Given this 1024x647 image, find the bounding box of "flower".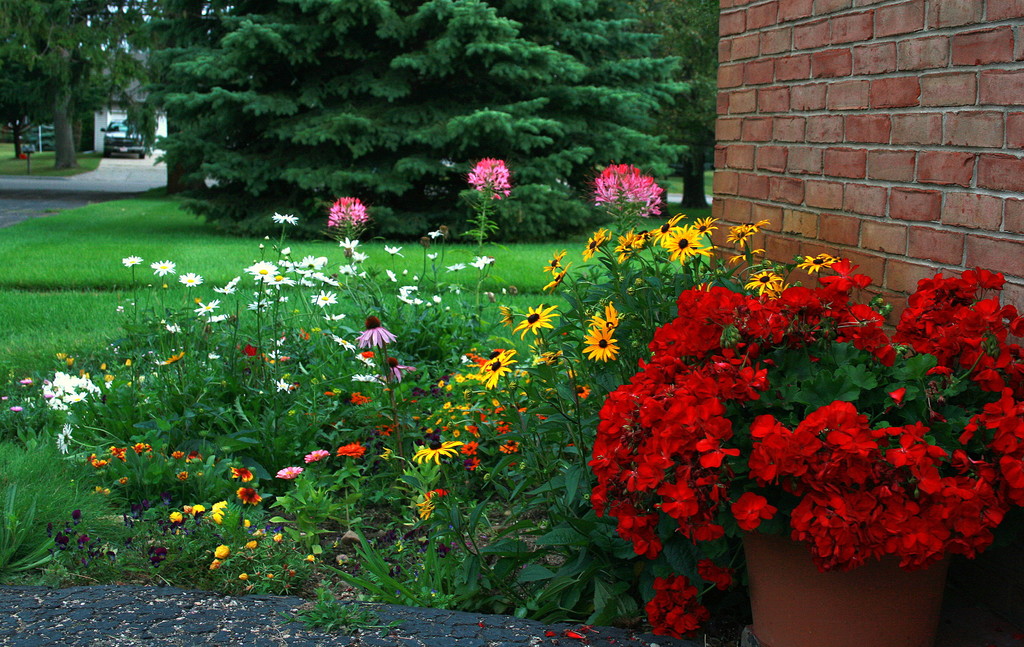
x1=500 y1=435 x2=520 y2=456.
